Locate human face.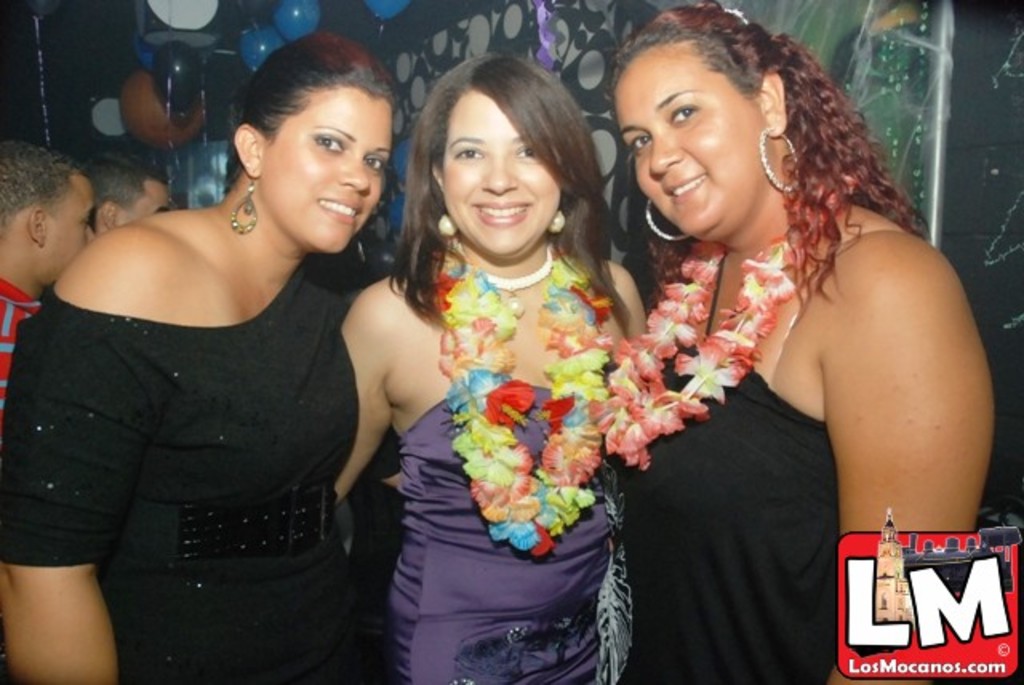
Bounding box: 275, 83, 394, 253.
